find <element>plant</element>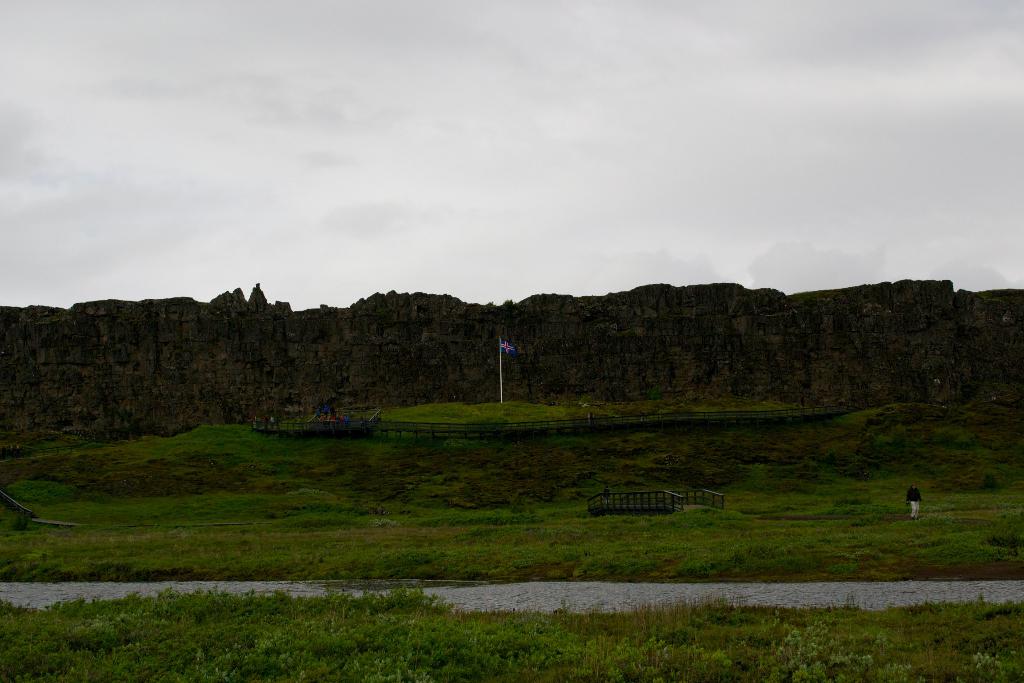
356:575:448:618
